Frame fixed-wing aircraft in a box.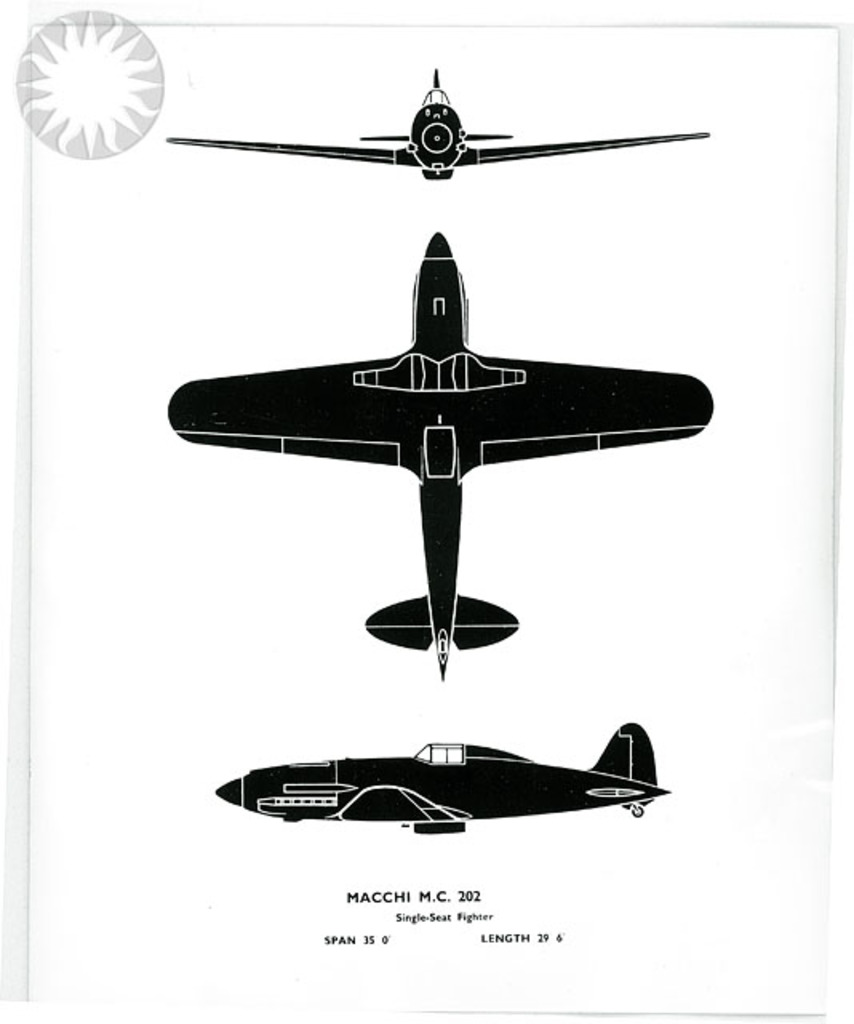
BBox(166, 221, 716, 682).
